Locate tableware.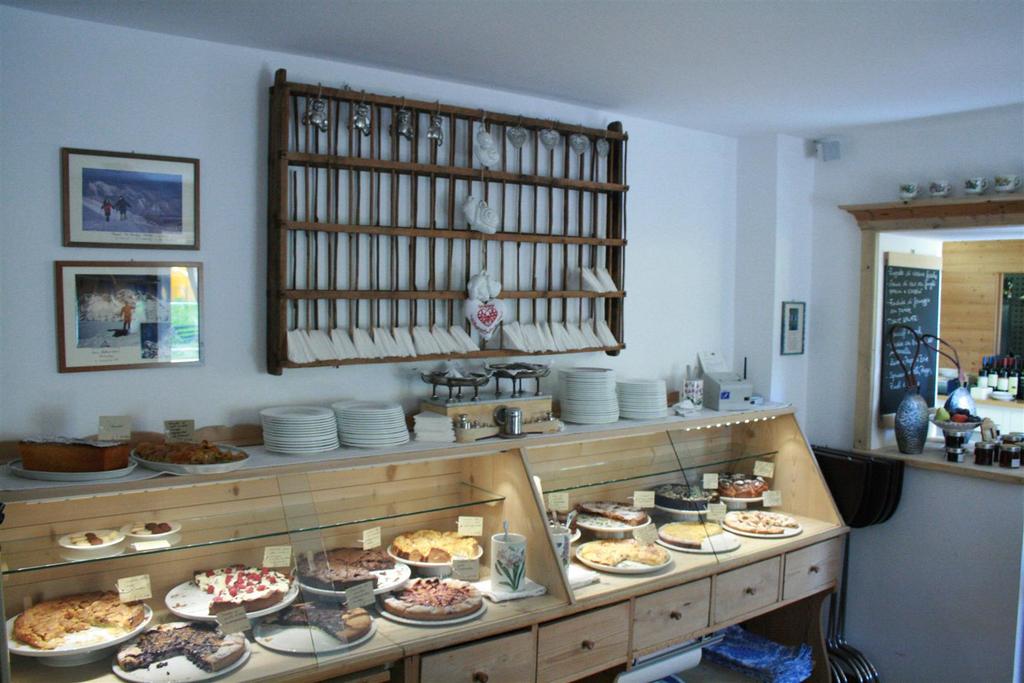
Bounding box: box(112, 608, 248, 682).
